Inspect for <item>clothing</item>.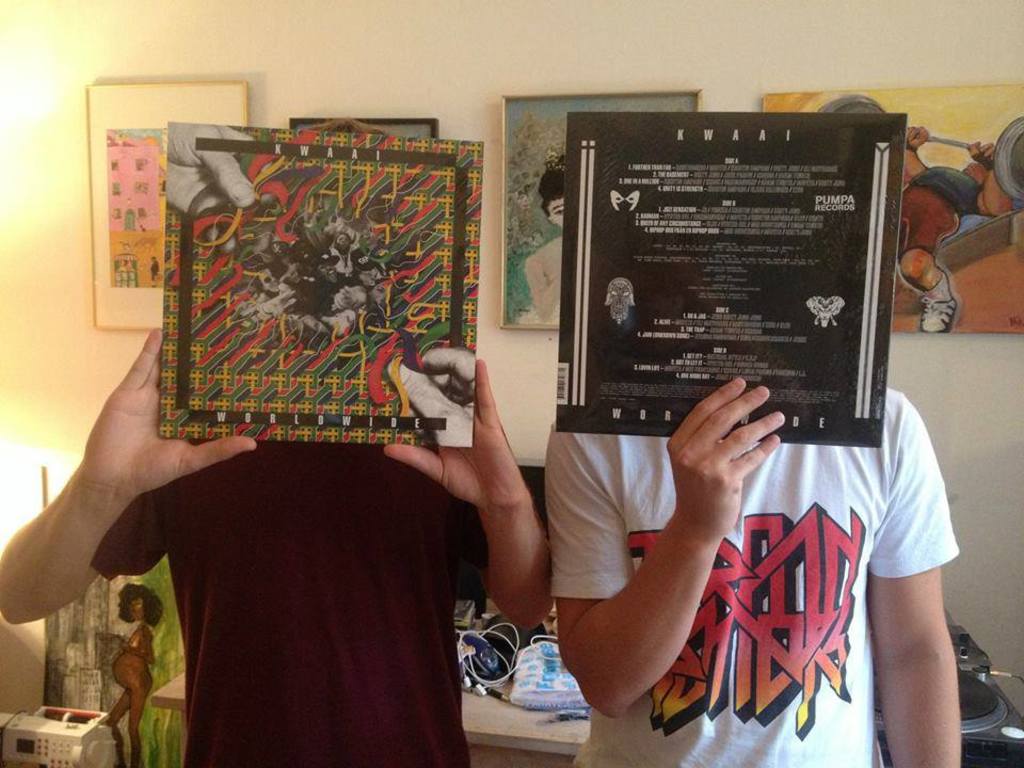
Inspection: 893:145:1003:307.
